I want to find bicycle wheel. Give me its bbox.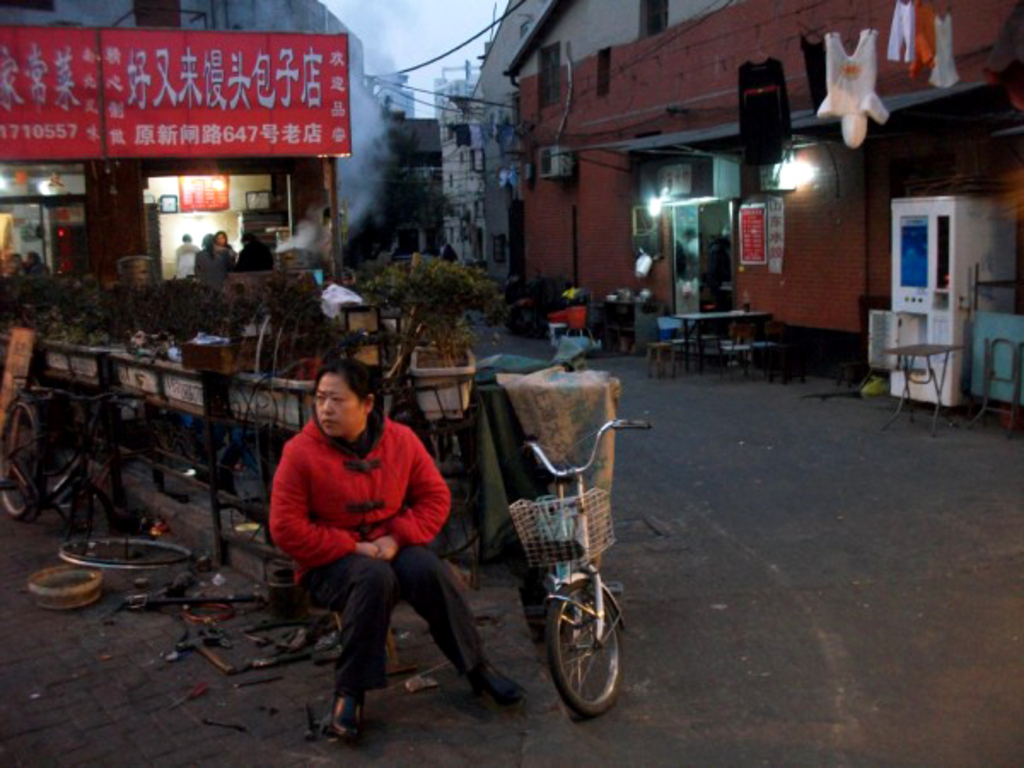
(548, 580, 621, 722).
